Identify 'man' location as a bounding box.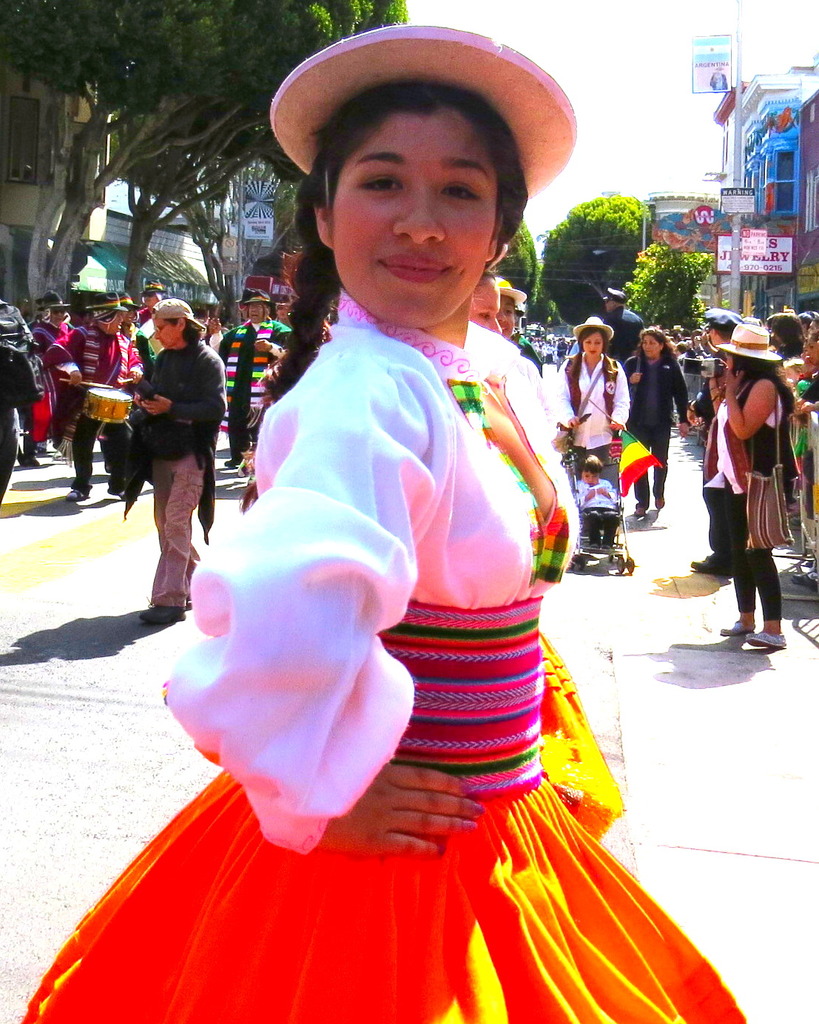
[602,289,644,362].
